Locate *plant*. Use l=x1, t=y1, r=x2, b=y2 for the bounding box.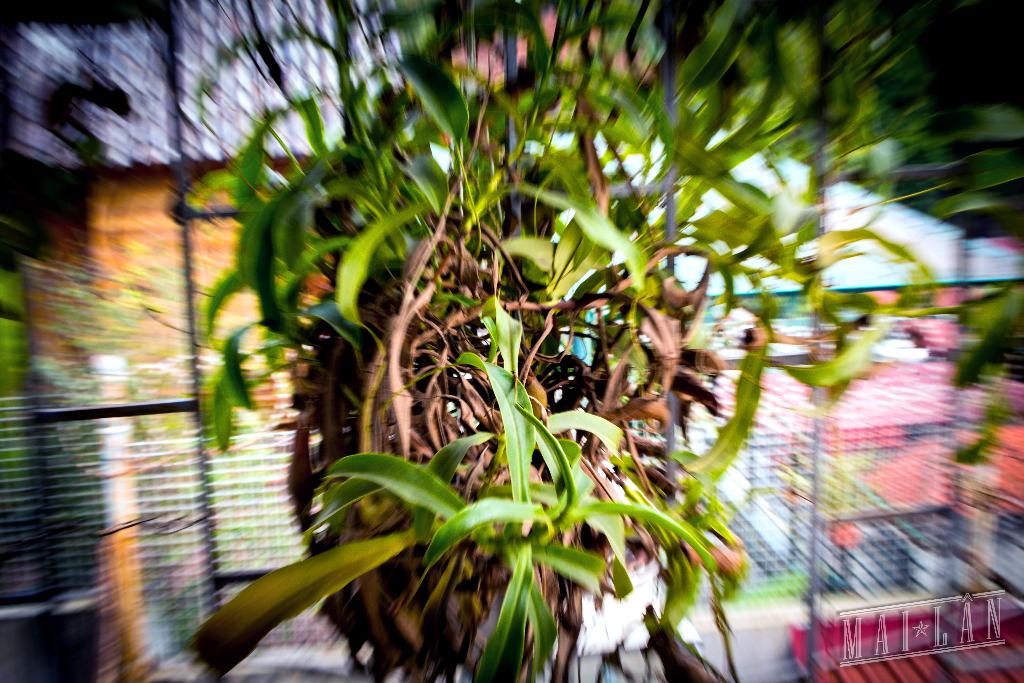
l=54, t=22, r=920, b=666.
